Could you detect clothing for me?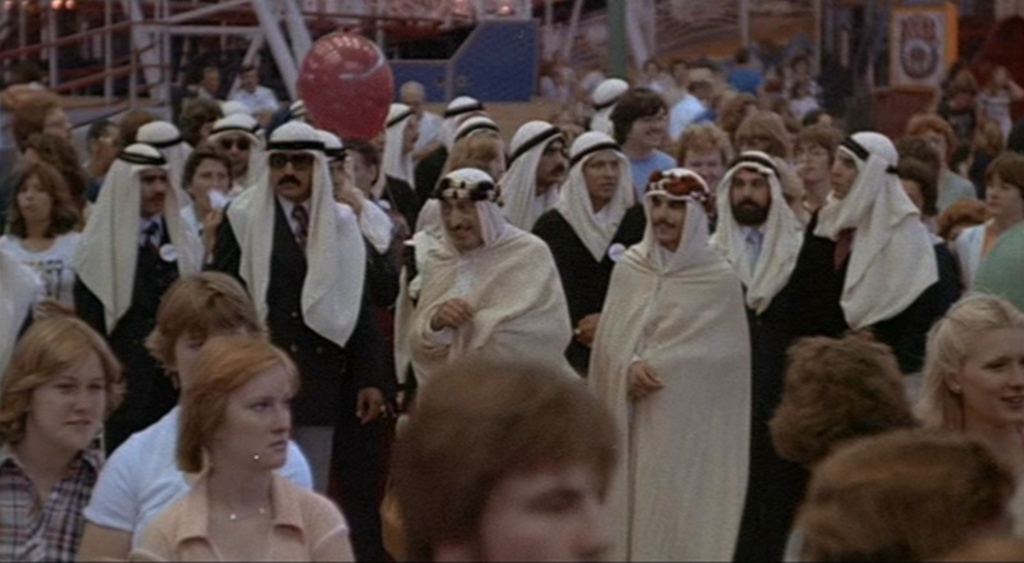
Detection result: box=[596, 155, 772, 550].
